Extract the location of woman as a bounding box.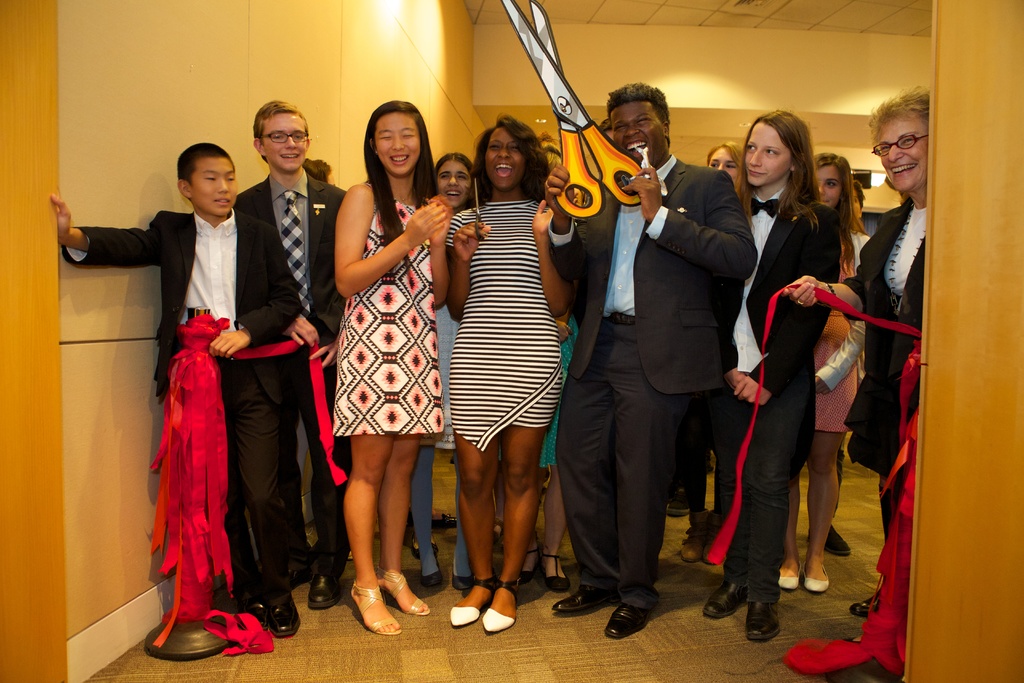
locate(778, 153, 876, 592).
